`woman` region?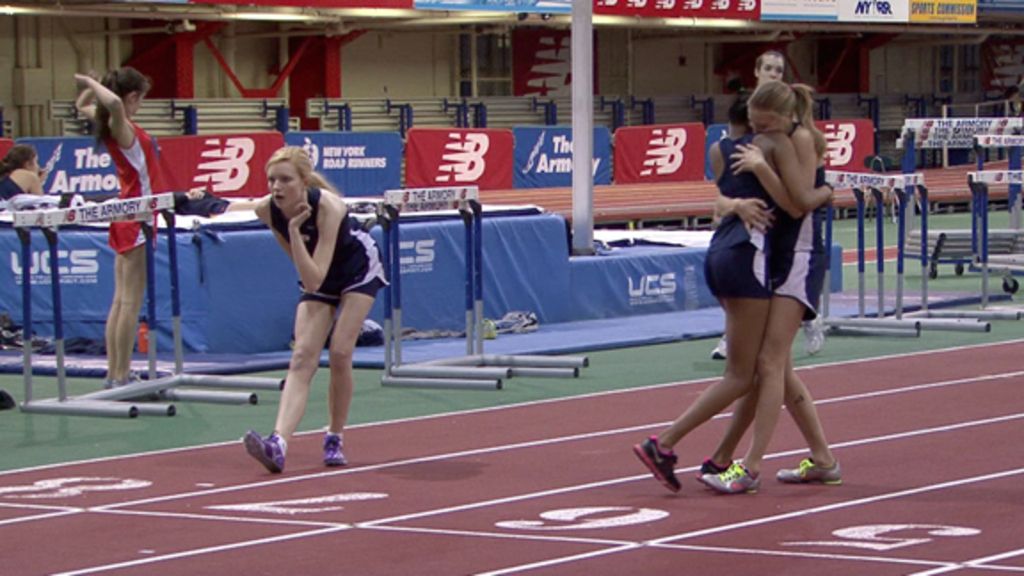
[0, 146, 52, 206]
